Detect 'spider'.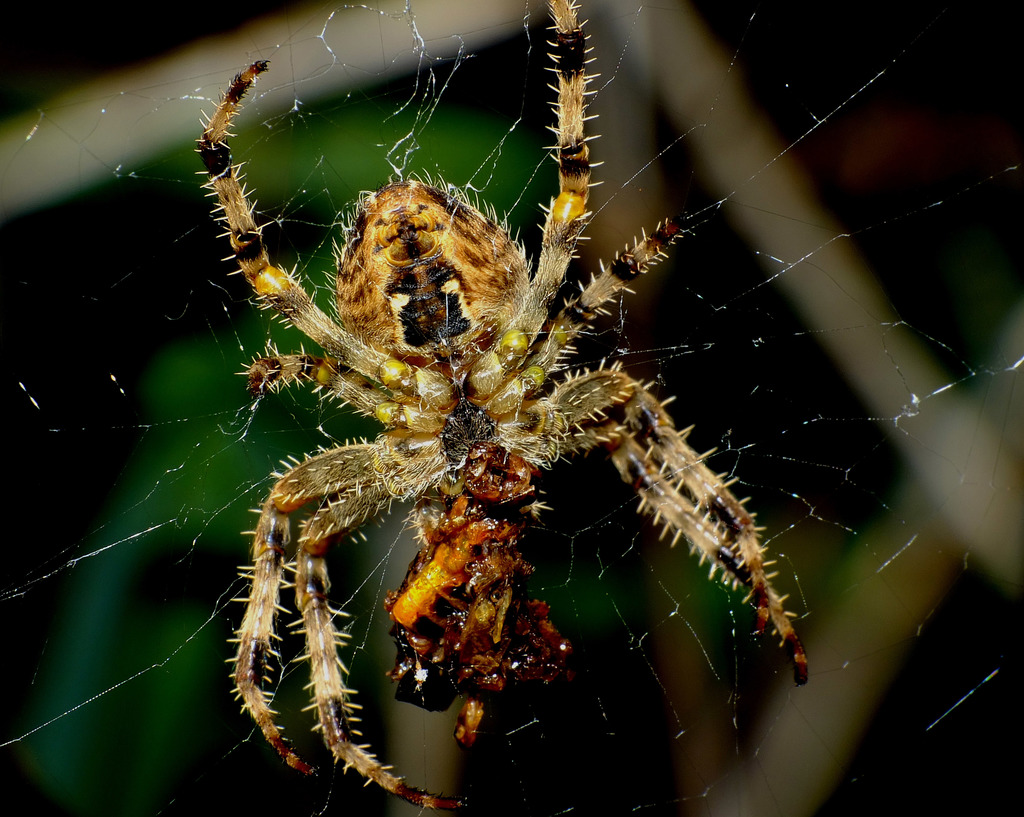
Detected at [left=193, top=0, right=812, bottom=809].
